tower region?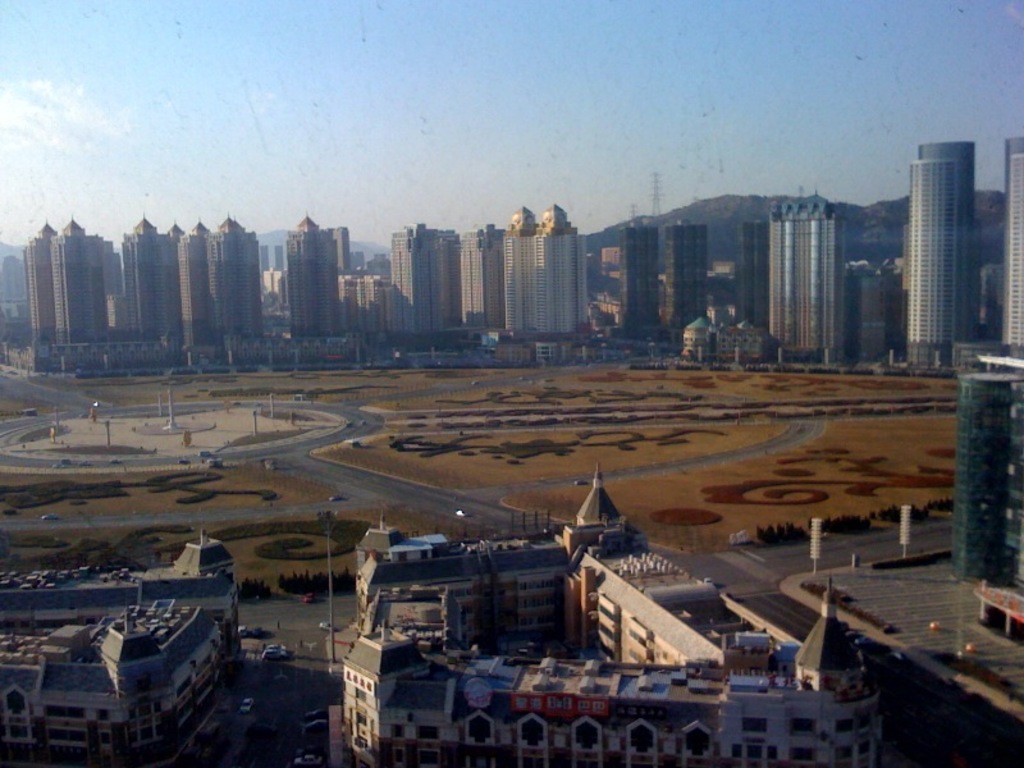
503,210,540,326
